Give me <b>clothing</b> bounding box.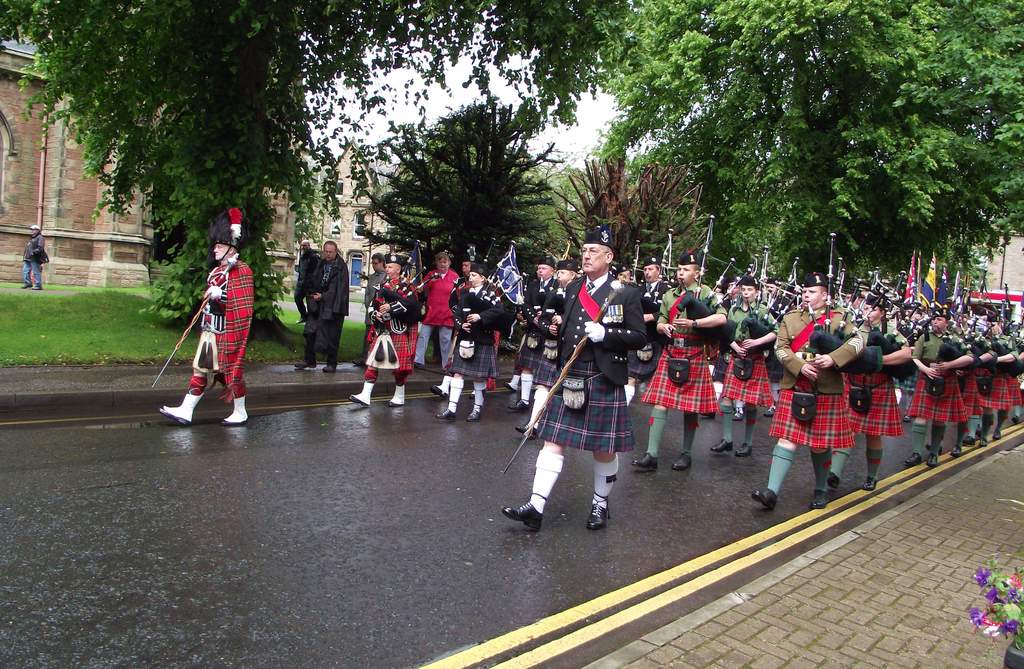
[x1=402, y1=269, x2=460, y2=366].
